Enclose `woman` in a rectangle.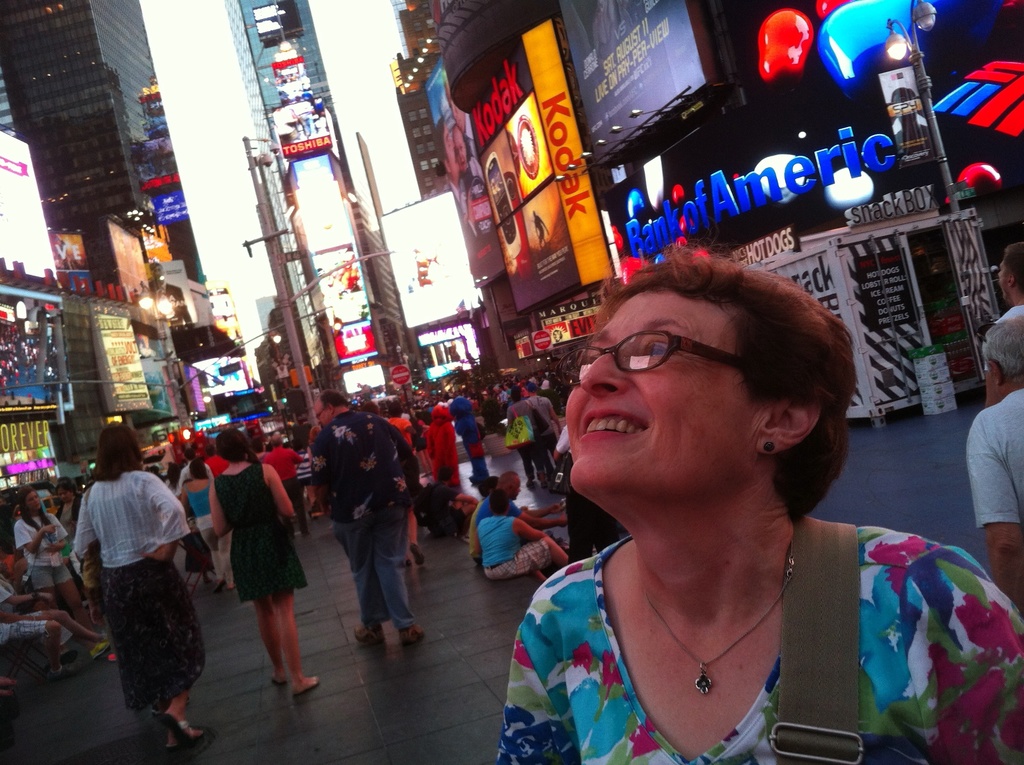
[x1=15, y1=483, x2=76, y2=613].
